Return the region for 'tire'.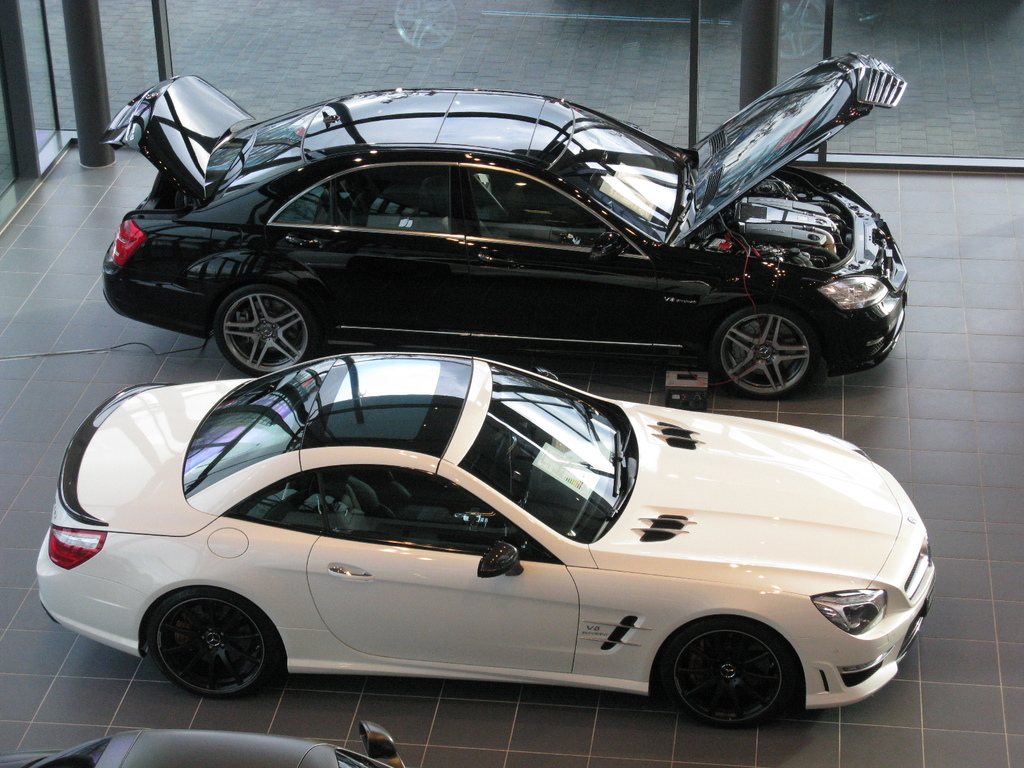
box(196, 275, 304, 364).
